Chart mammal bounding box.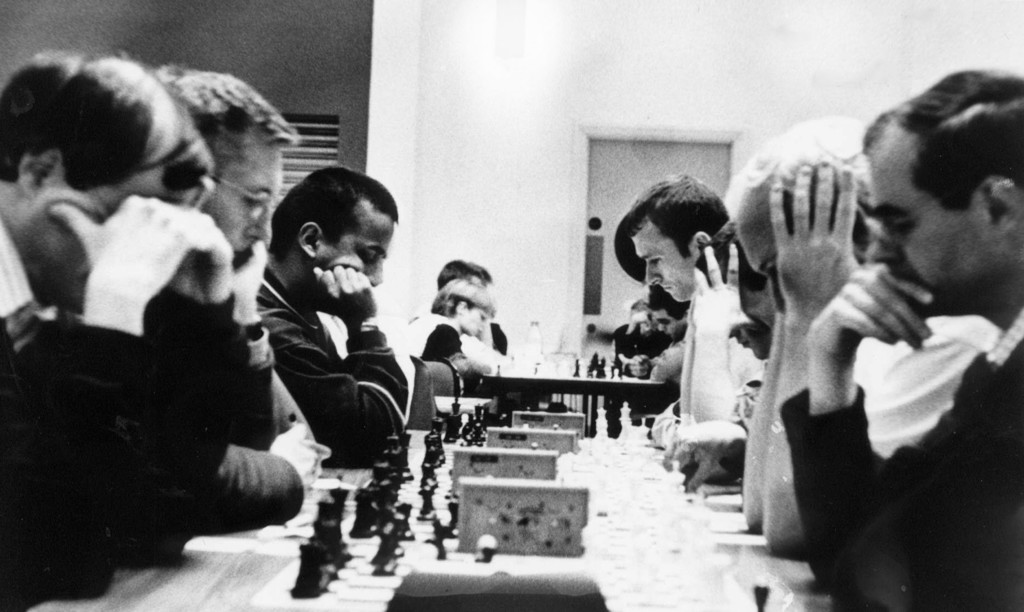
Charted: l=258, t=171, r=410, b=465.
